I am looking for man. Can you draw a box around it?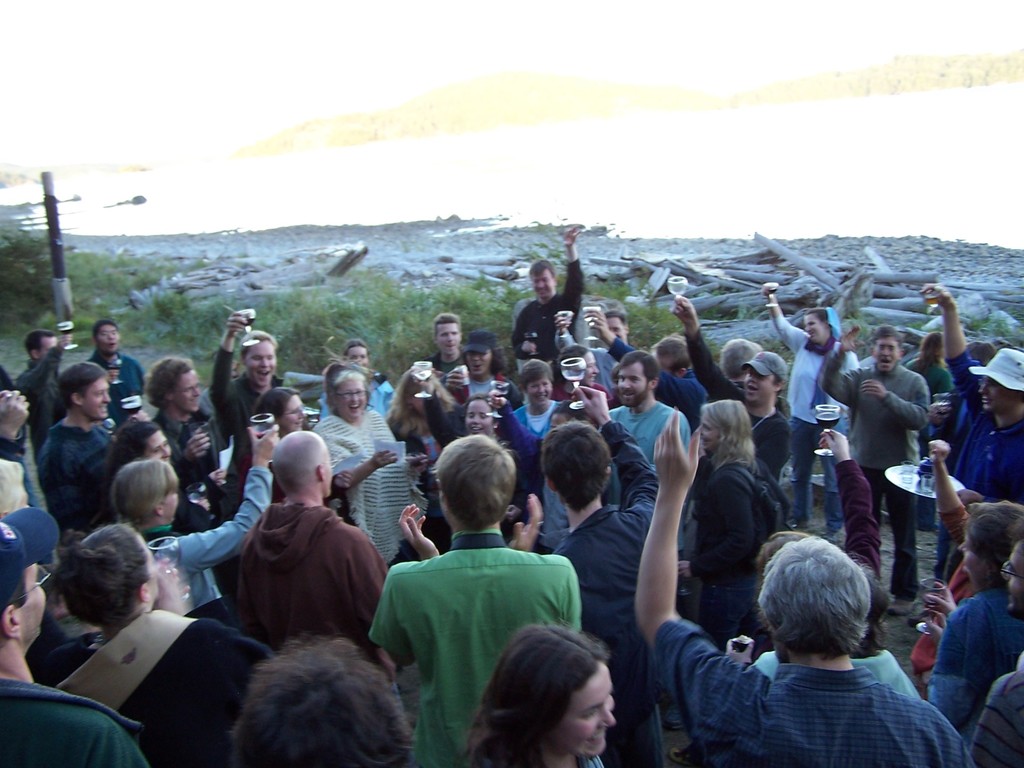
Sure, the bounding box is [left=507, top=225, right=584, bottom=365].
